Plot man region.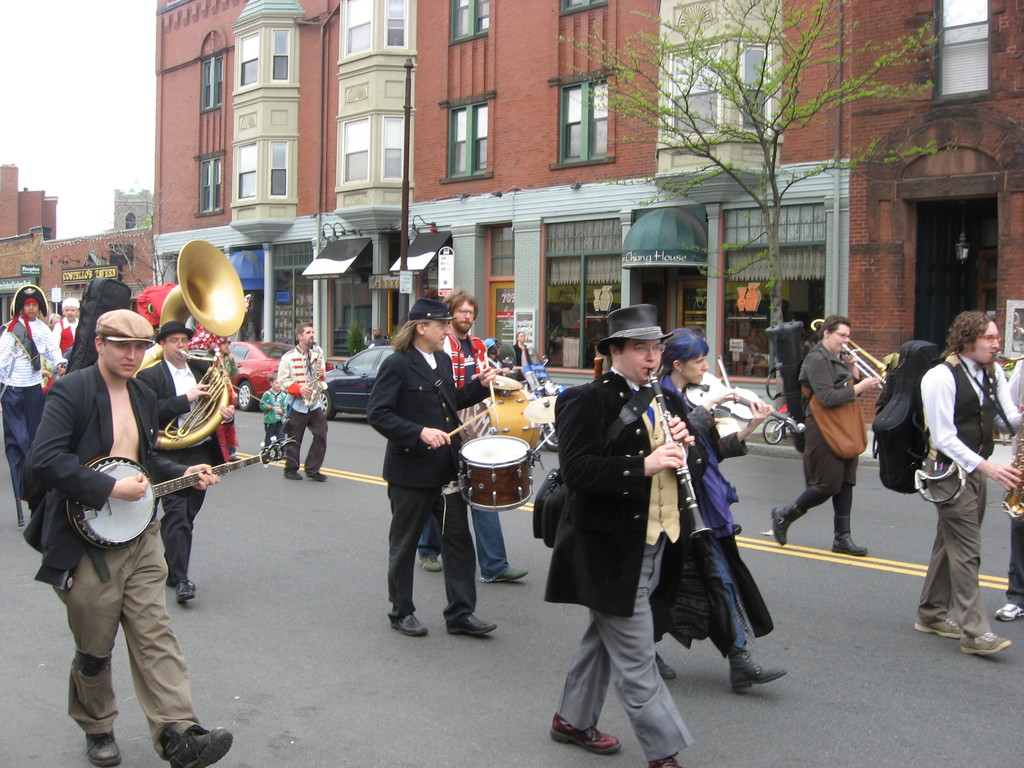
Plotted at region(277, 323, 326, 482).
